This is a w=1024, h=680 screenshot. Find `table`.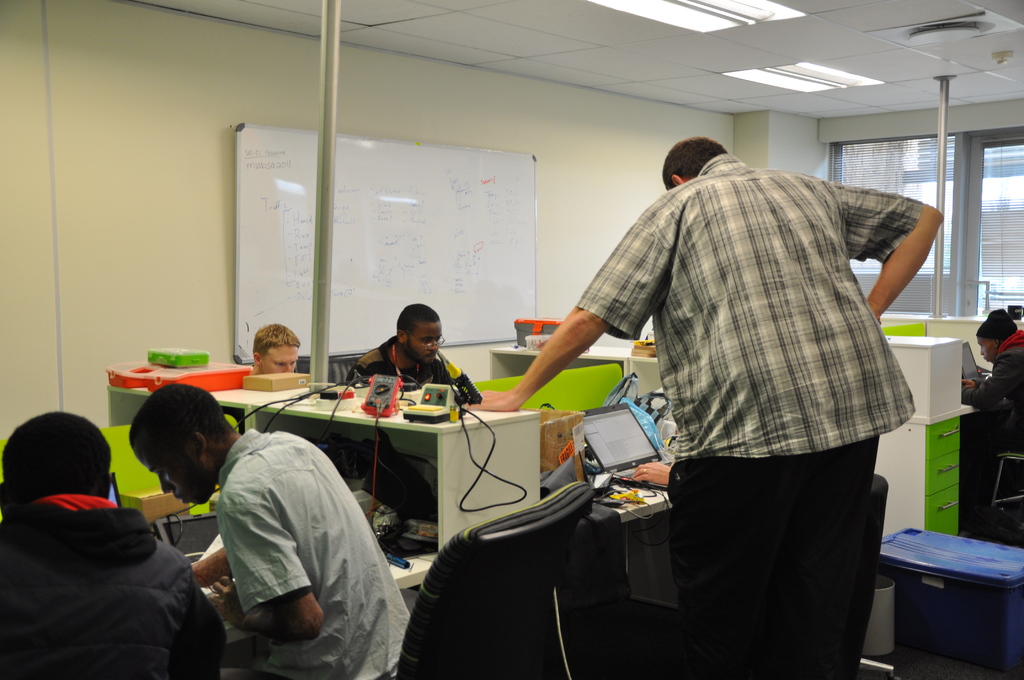
Bounding box: <box>879,315,1003,584</box>.
